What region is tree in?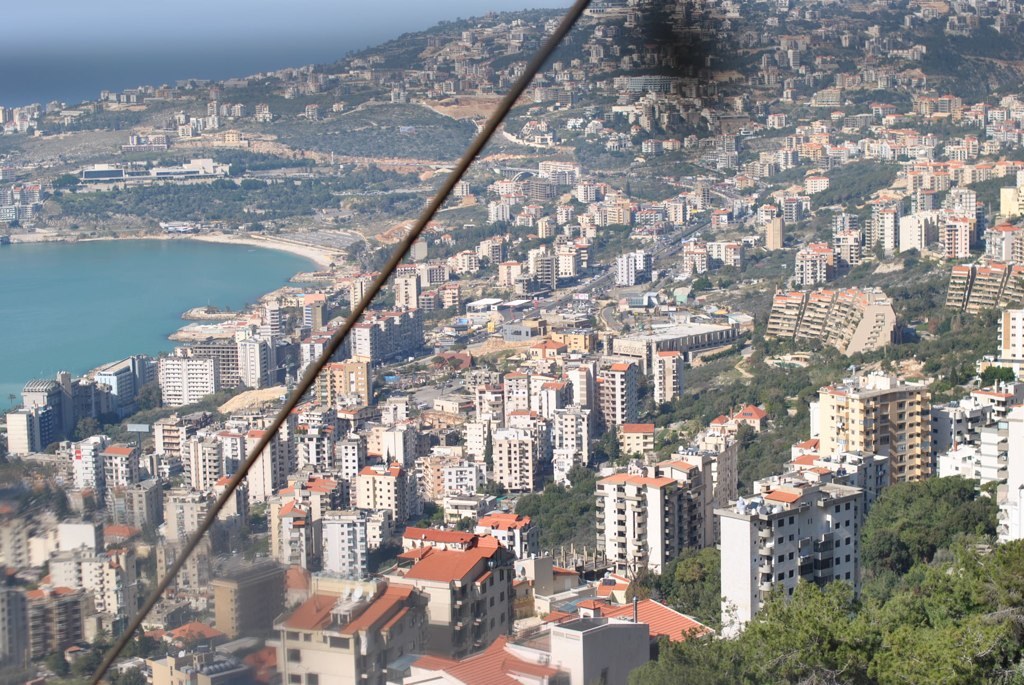
856 475 1003 568.
